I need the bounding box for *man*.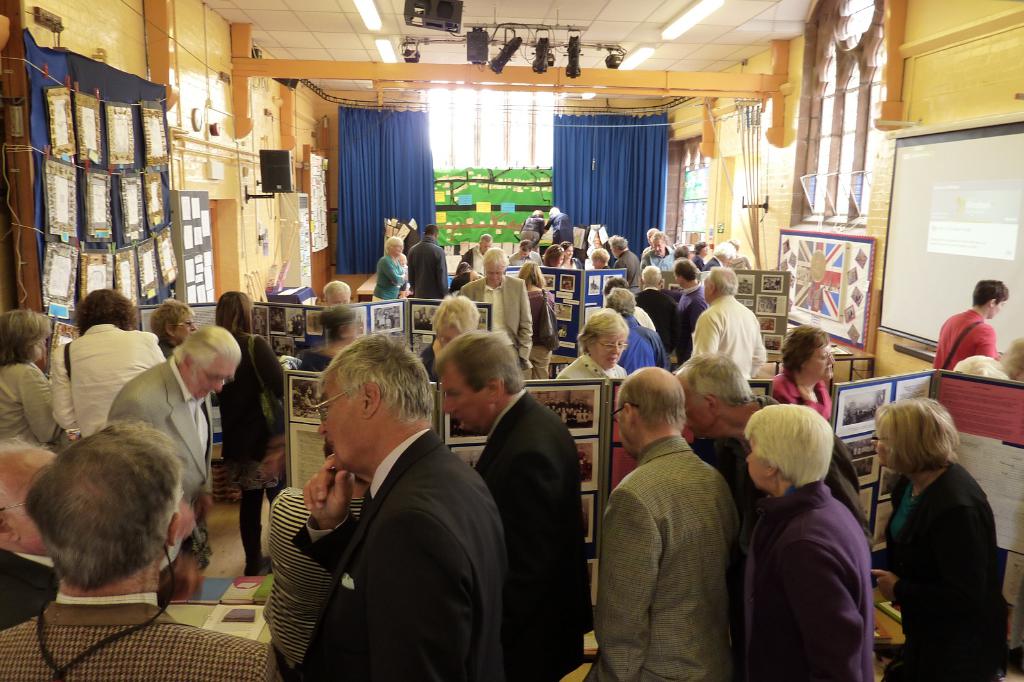
Here it is: Rect(627, 258, 678, 353).
